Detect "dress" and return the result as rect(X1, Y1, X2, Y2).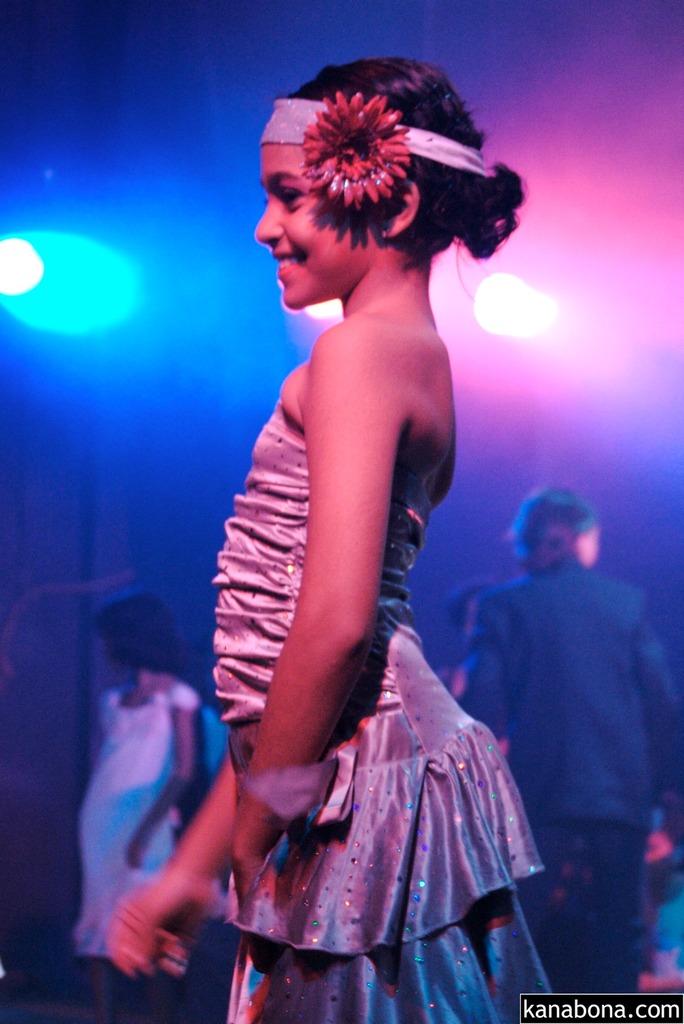
rect(212, 396, 560, 1023).
